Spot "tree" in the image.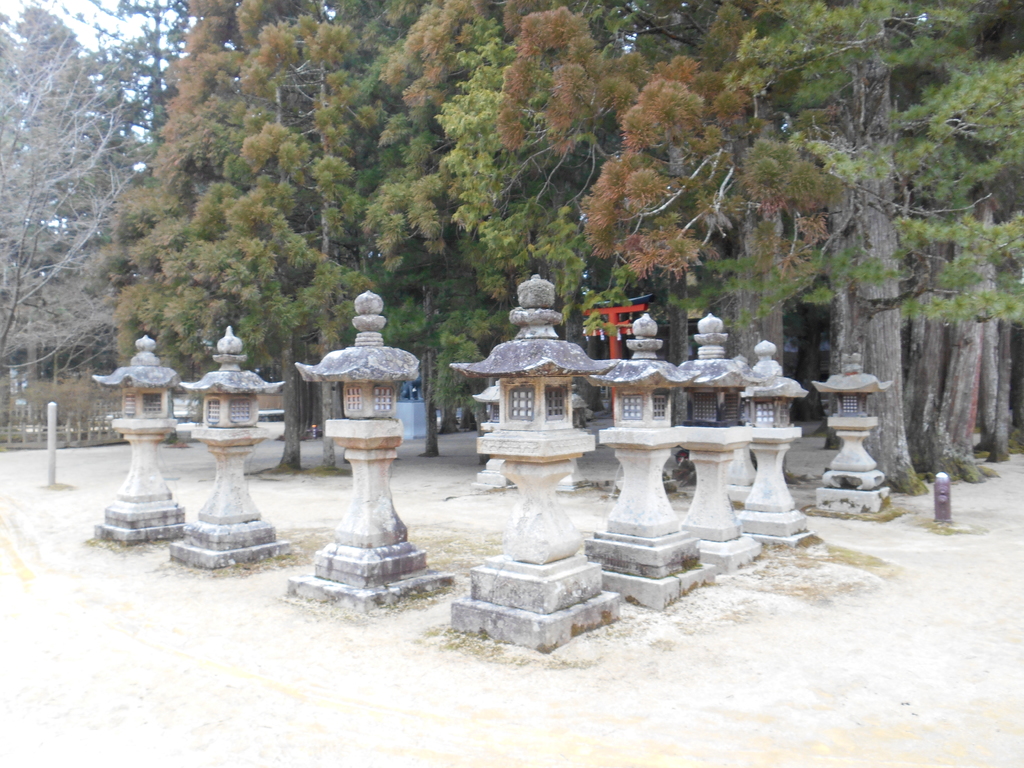
"tree" found at bbox(0, 0, 145, 390).
